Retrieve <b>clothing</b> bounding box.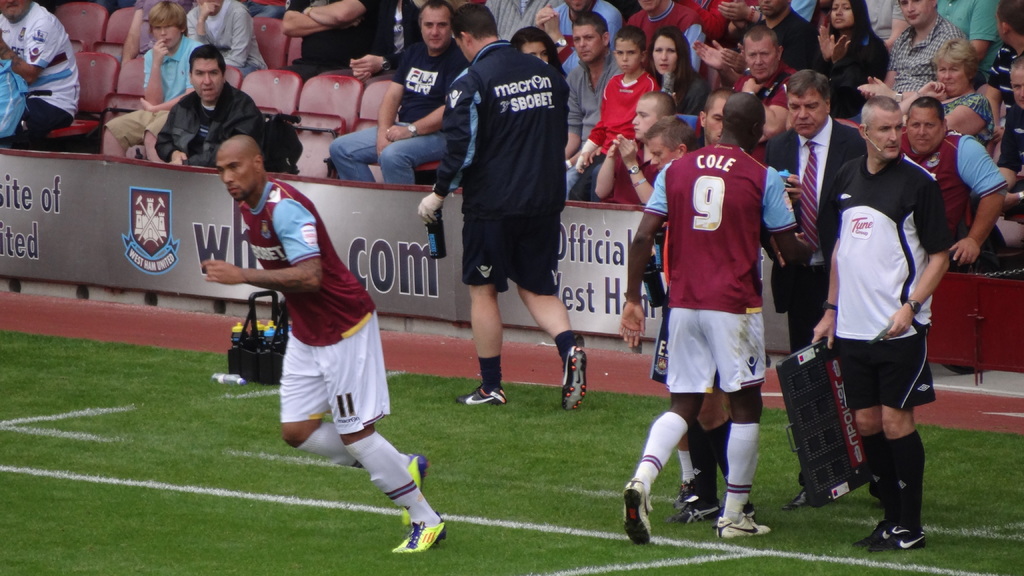
Bounding box: {"x1": 231, "y1": 177, "x2": 409, "y2": 444}.
